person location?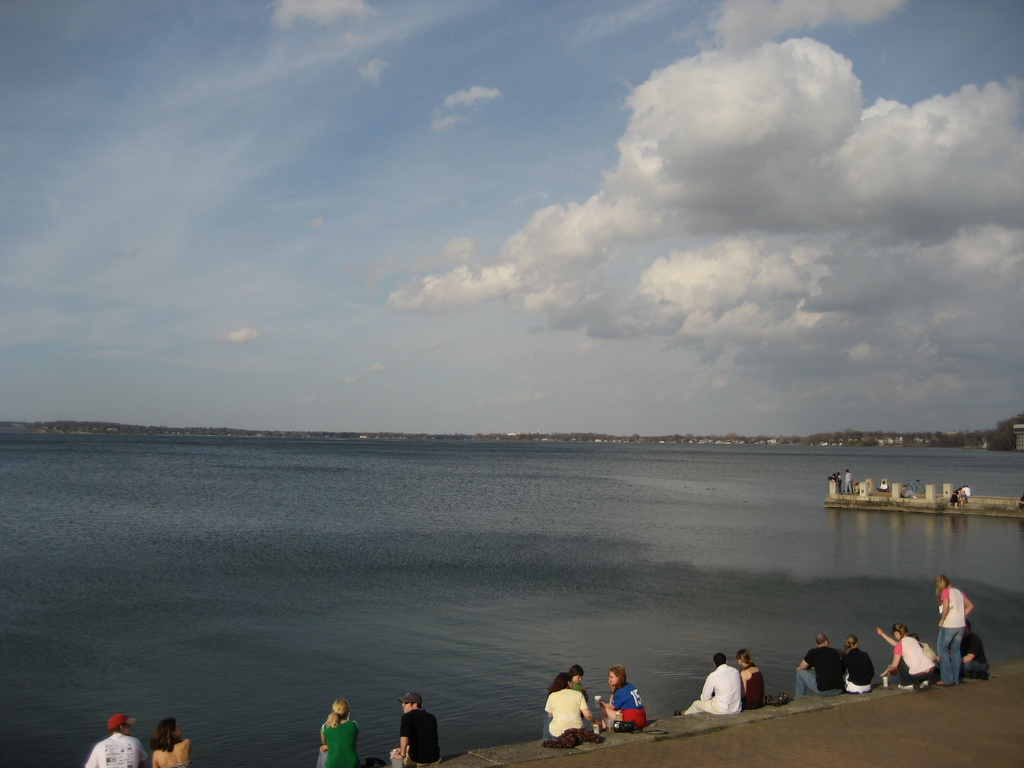
crop(392, 693, 438, 767)
